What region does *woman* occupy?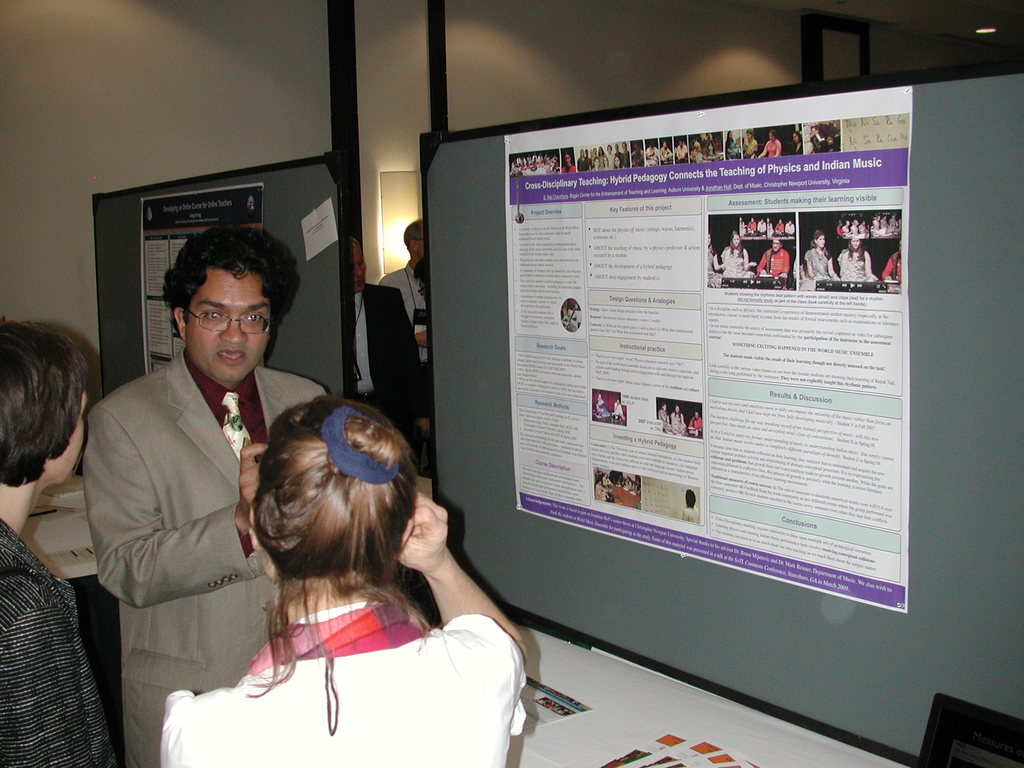
left=0, top=319, right=128, bottom=767.
